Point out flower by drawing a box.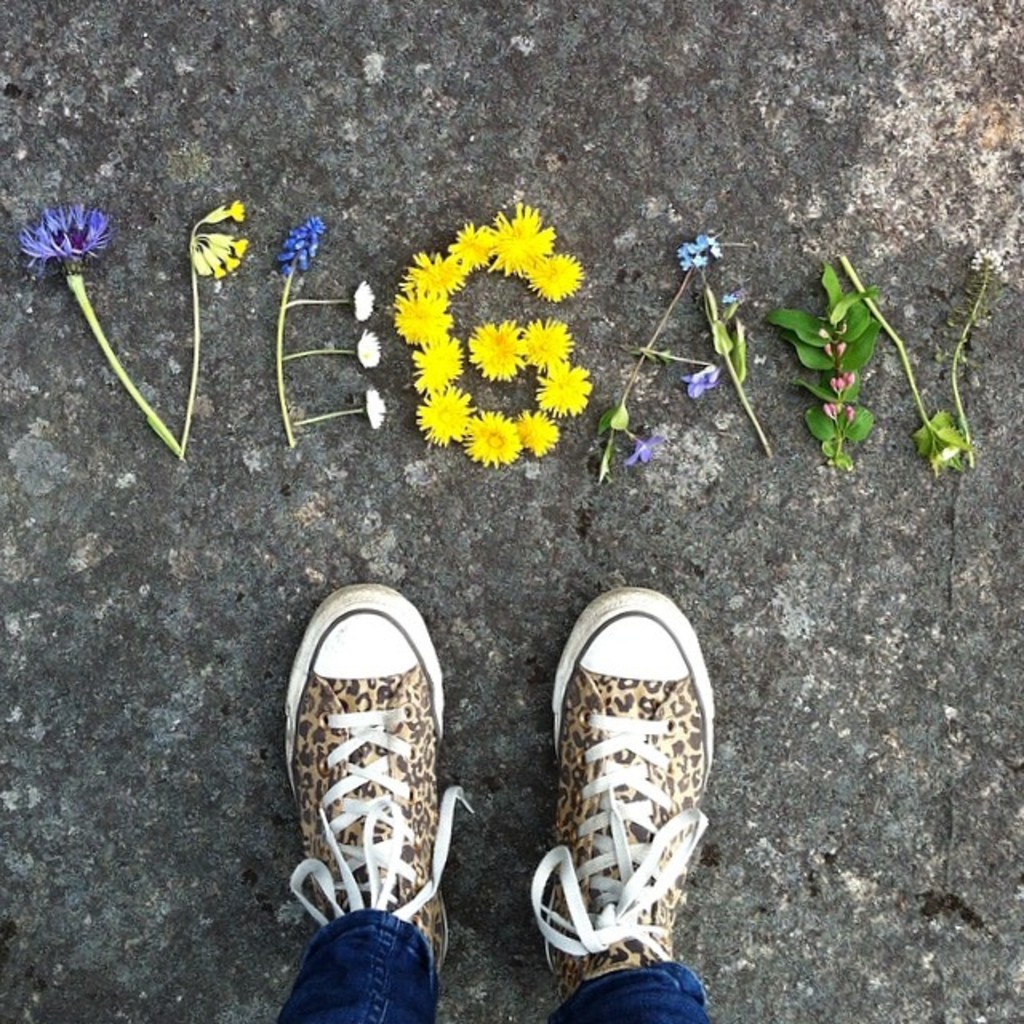
[536,365,594,413].
